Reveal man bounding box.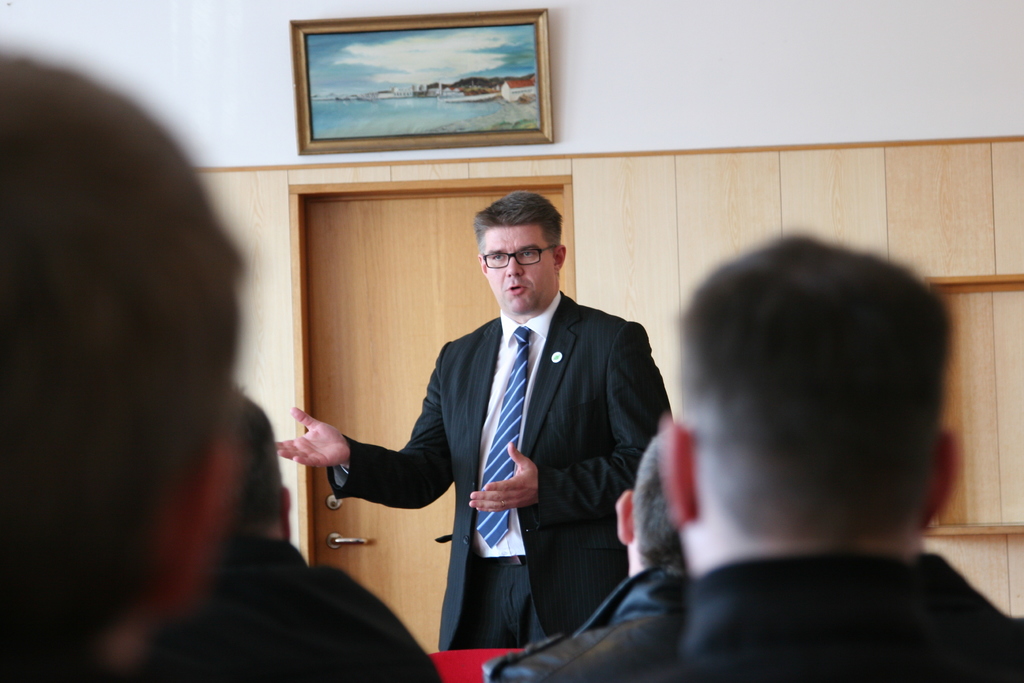
Revealed: x1=0 y1=51 x2=245 y2=682.
